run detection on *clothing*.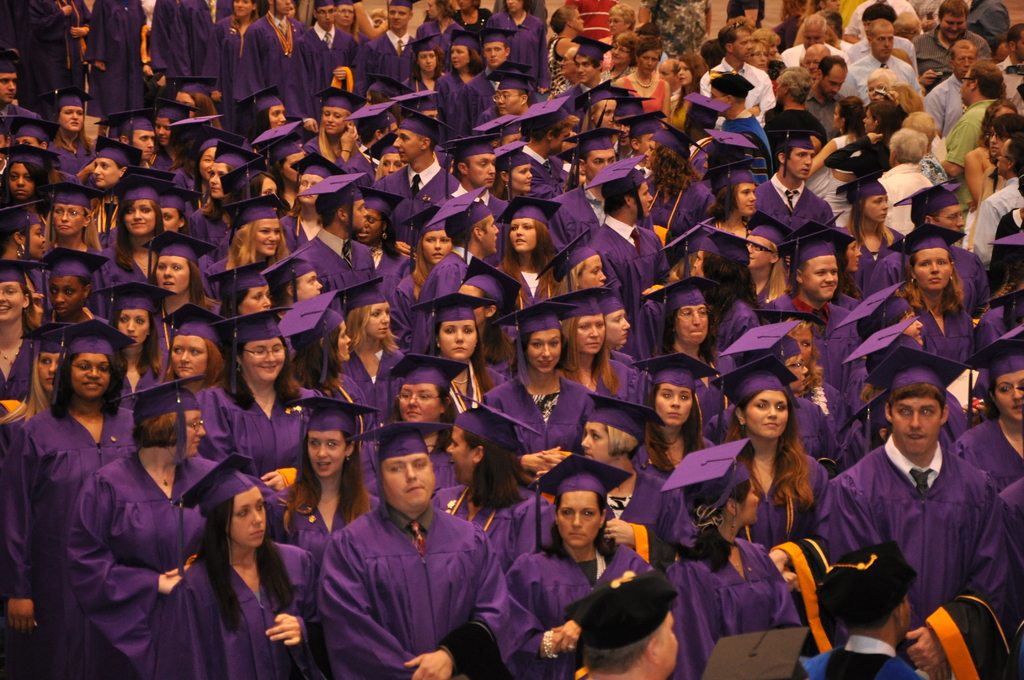
Result: box=[507, 537, 648, 679].
